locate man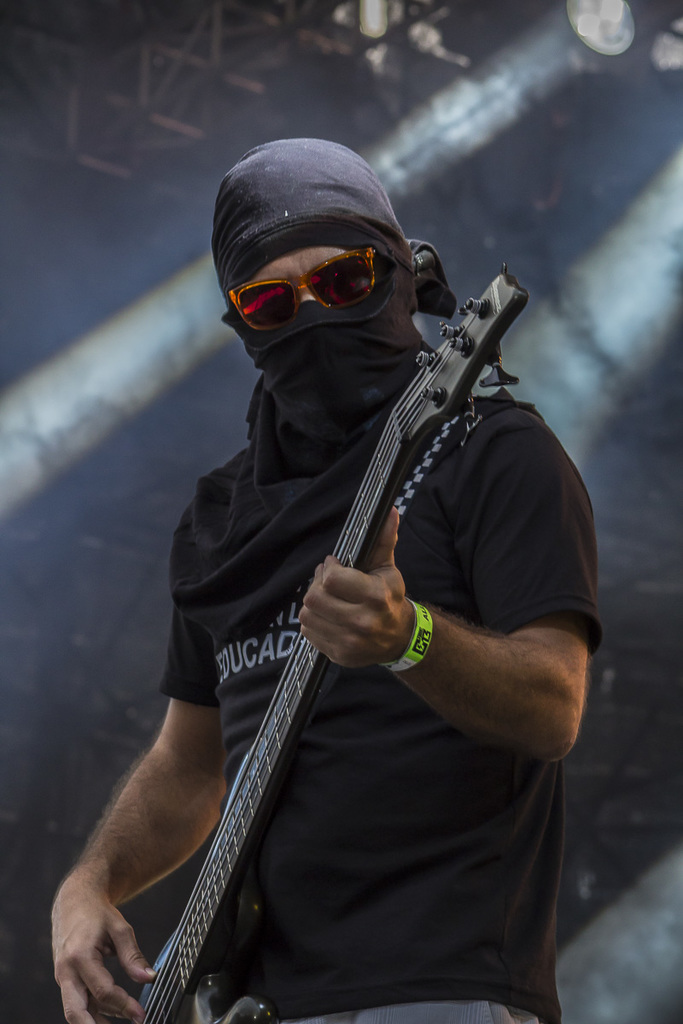
locate(80, 101, 607, 1011)
